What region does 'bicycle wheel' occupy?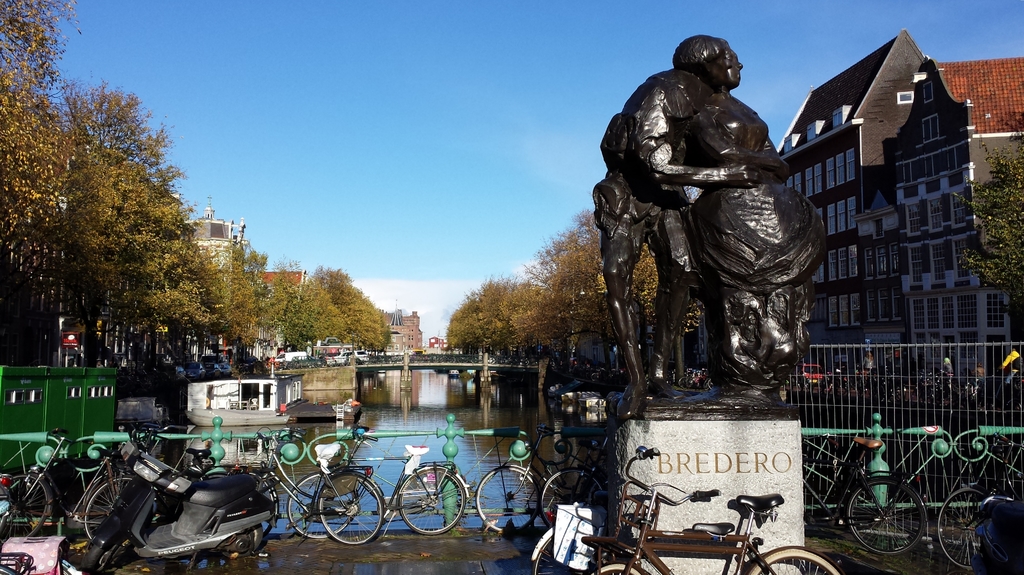
select_region(85, 475, 133, 539).
